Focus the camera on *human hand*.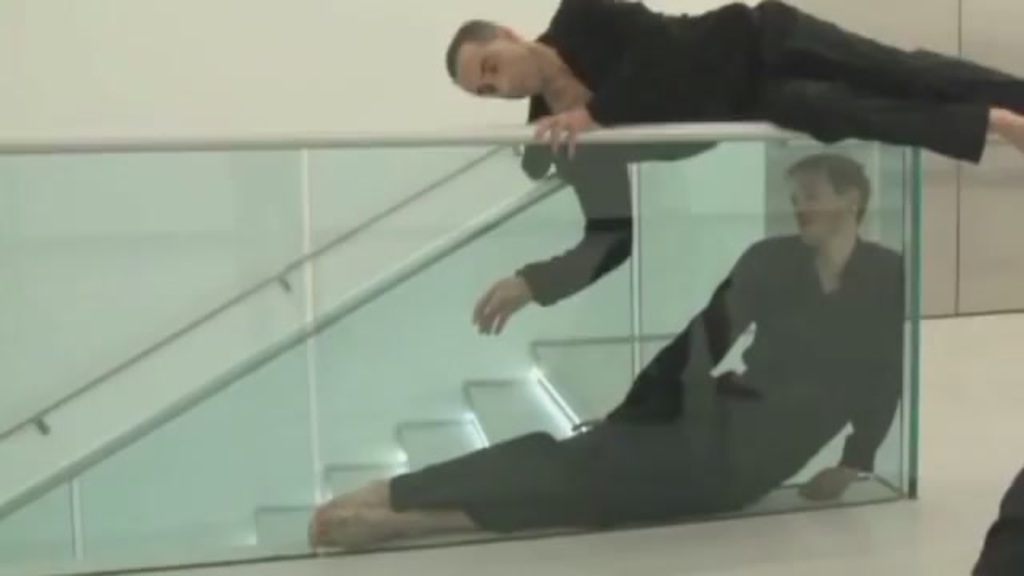
Focus region: l=518, t=104, r=597, b=168.
